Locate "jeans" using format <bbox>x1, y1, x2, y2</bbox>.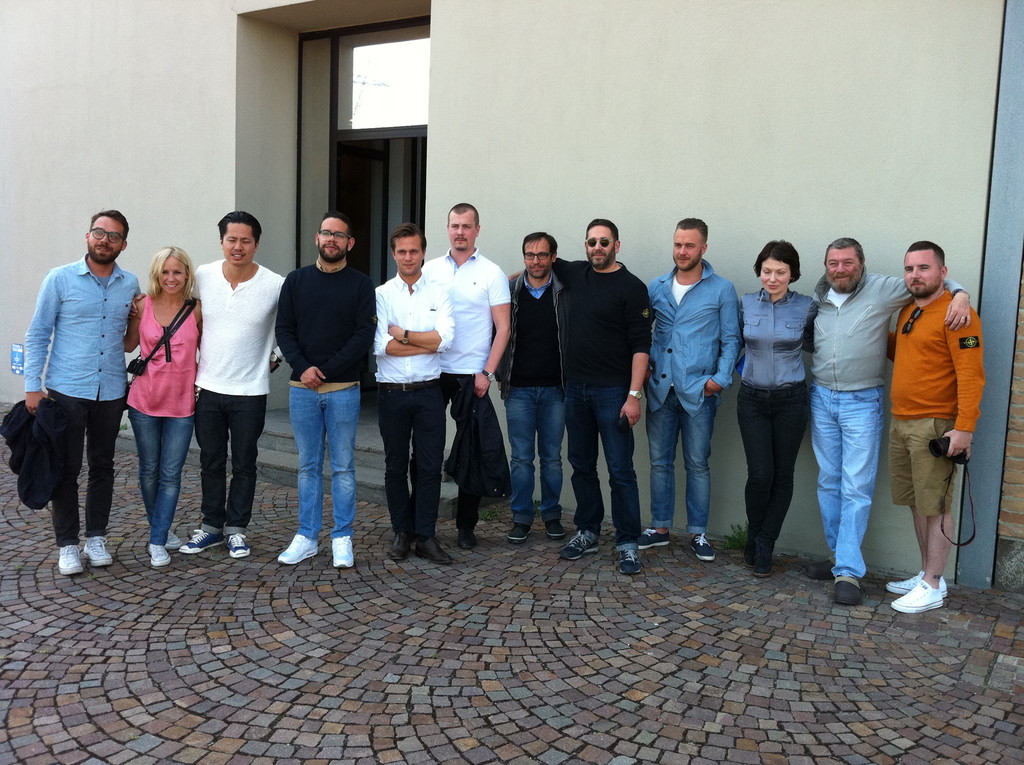
<bbox>114, 406, 177, 549</bbox>.
